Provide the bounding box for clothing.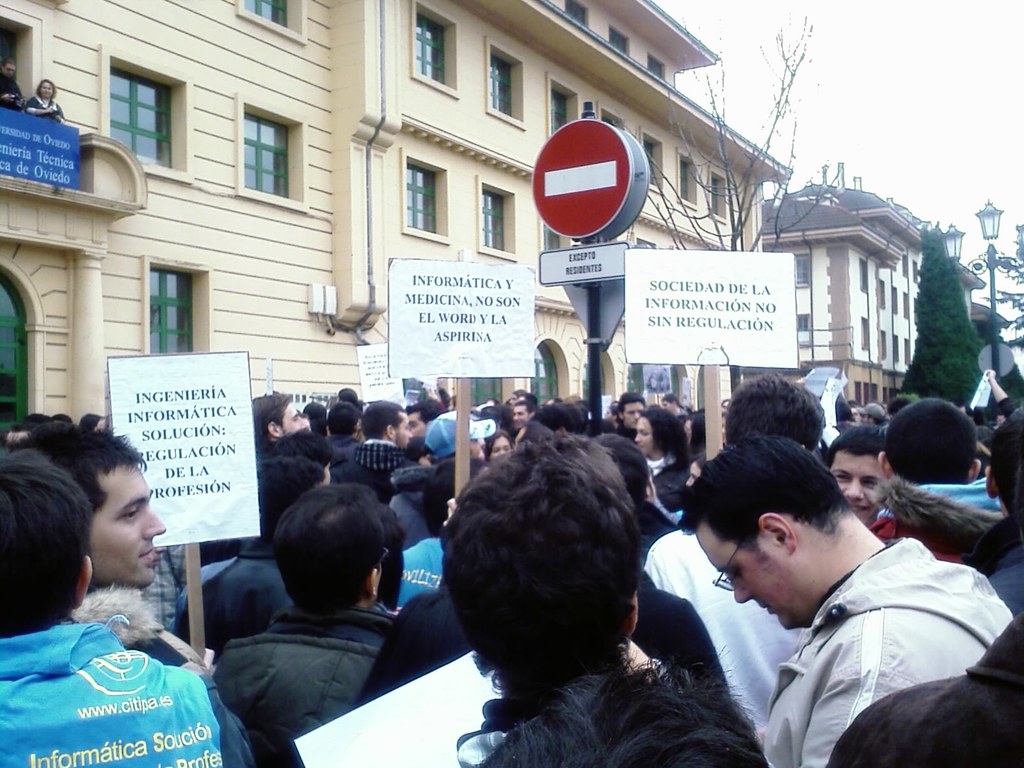
[left=354, top=577, right=731, bottom=703].
